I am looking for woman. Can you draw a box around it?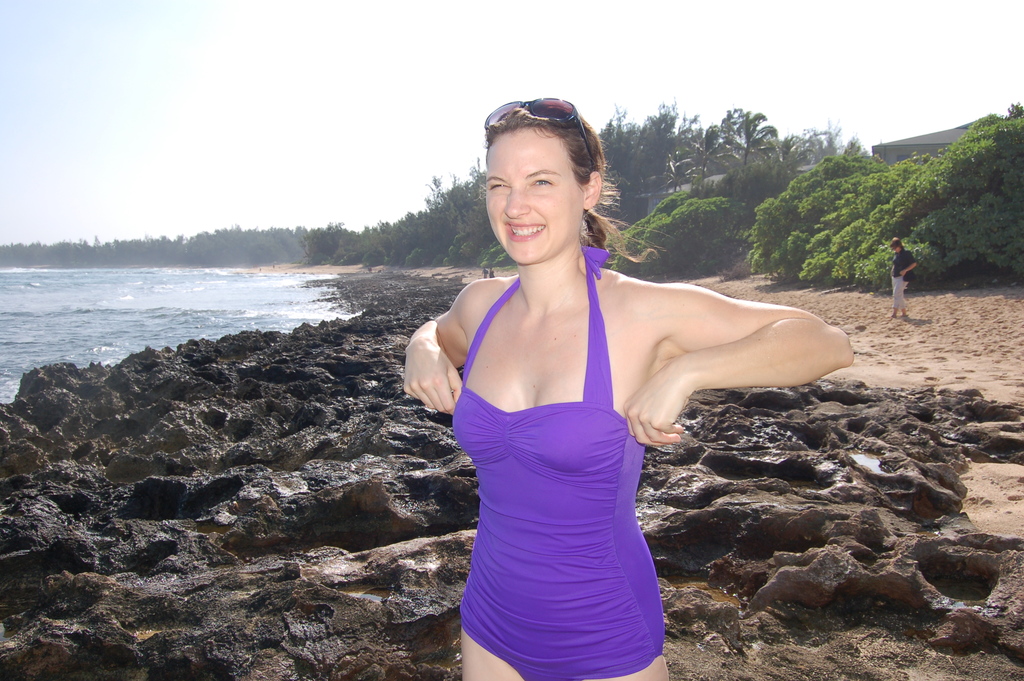
Sure, the bounding box is 424:101:785:680.
